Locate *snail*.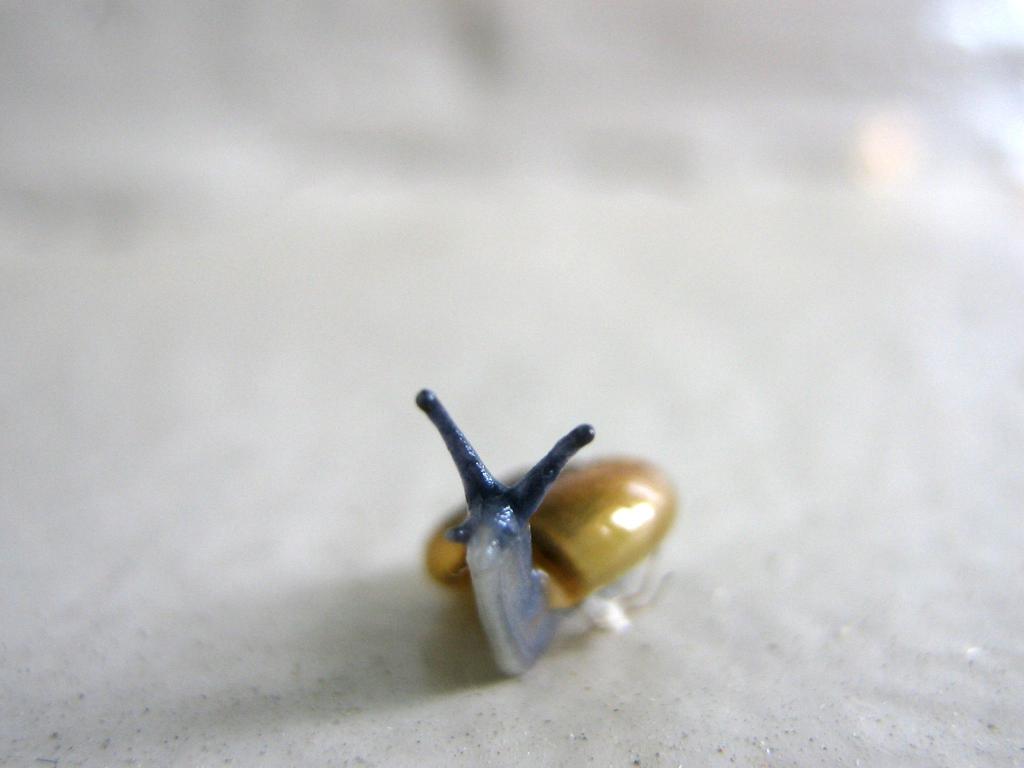
Bounding box: [415, 383, 685, 680].
